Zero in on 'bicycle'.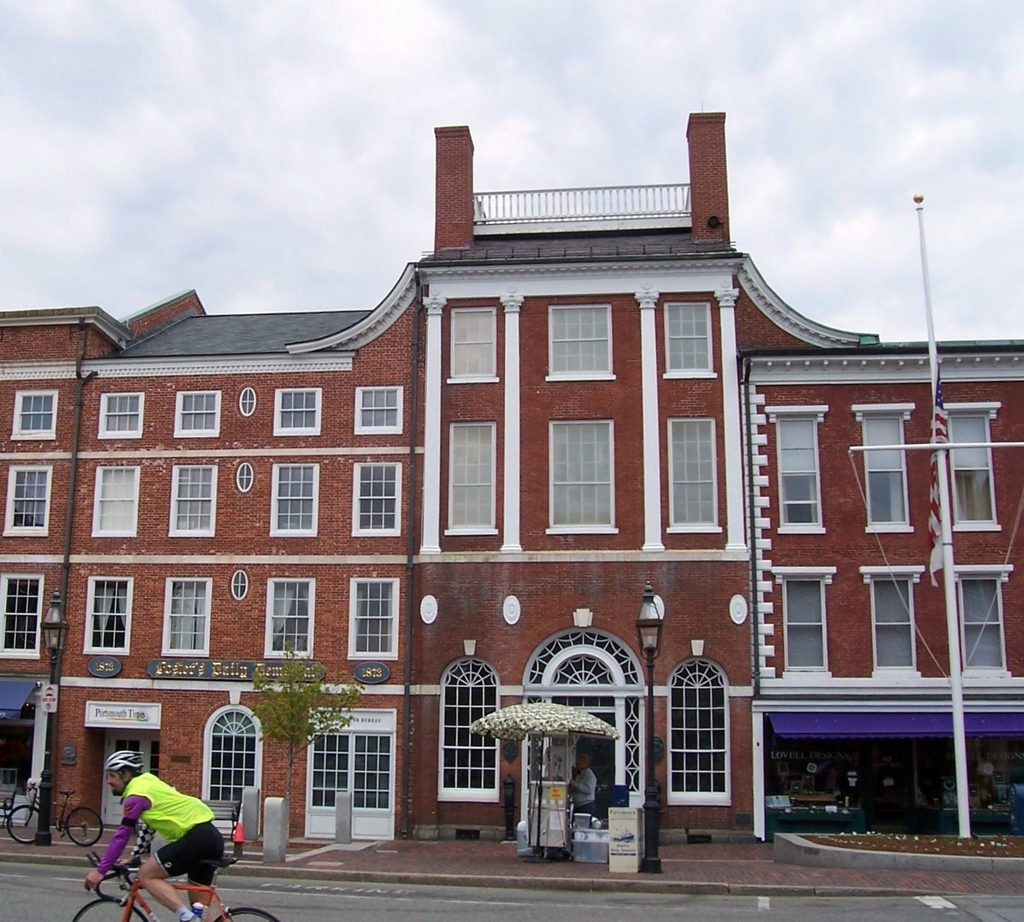
Zeroed in: <region>5, 780, 103, 846</region>.
